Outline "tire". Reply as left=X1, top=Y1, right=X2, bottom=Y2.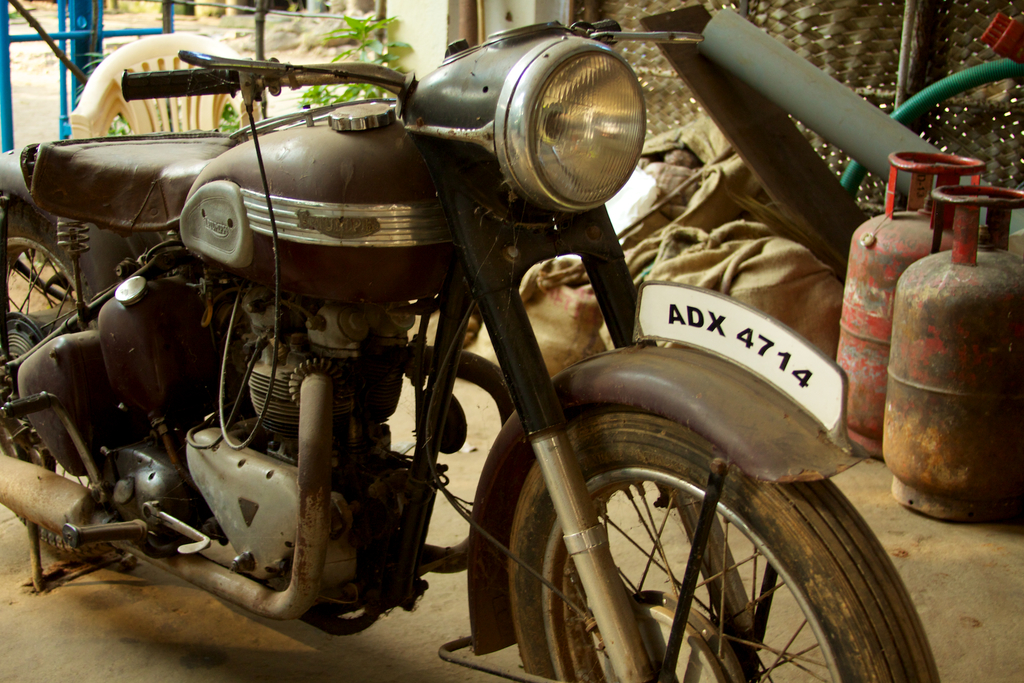
left=504, top=405, right=938, bottom=682.
